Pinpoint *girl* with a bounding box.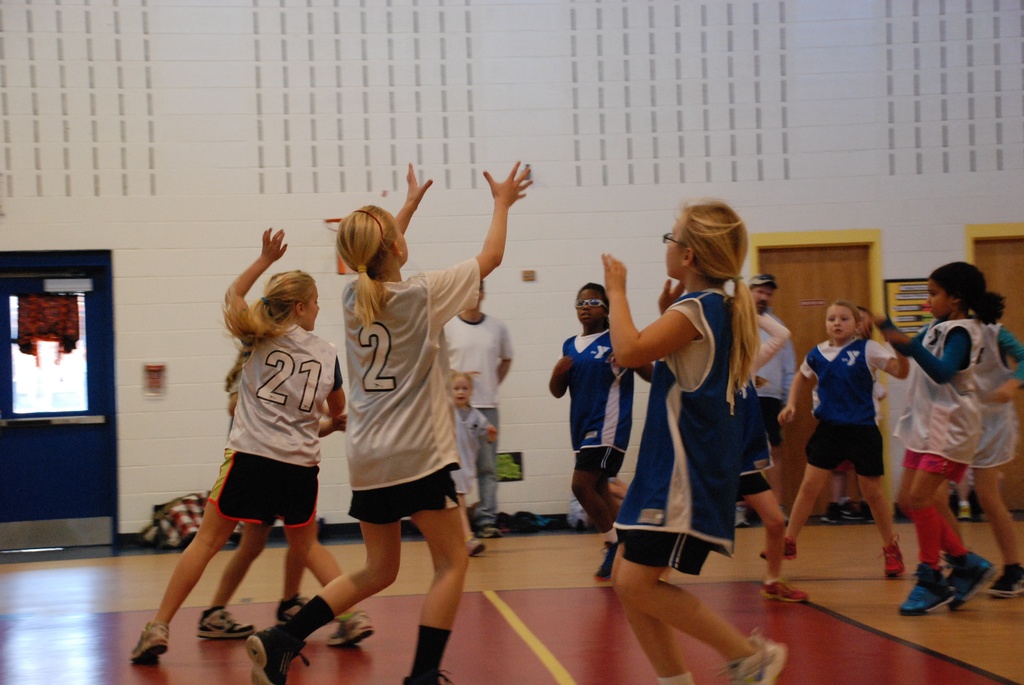
bbox=(127, 221, 372, 670).
